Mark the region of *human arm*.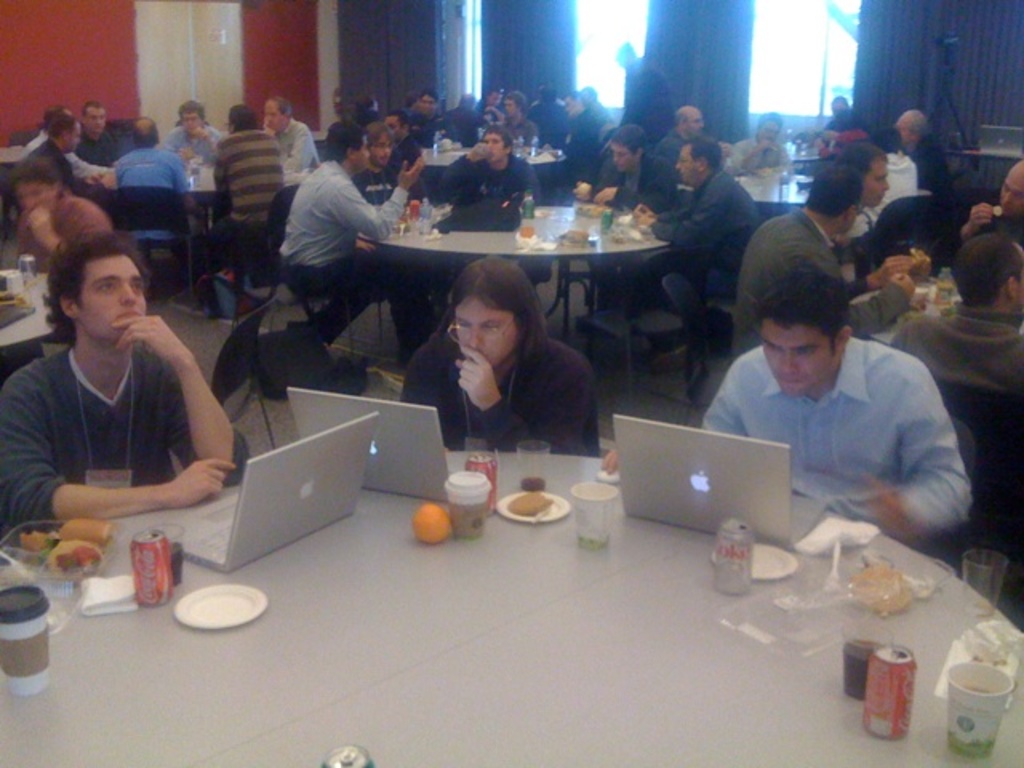
Region: [x1=170, y1=158, x2=202, y2=214].
